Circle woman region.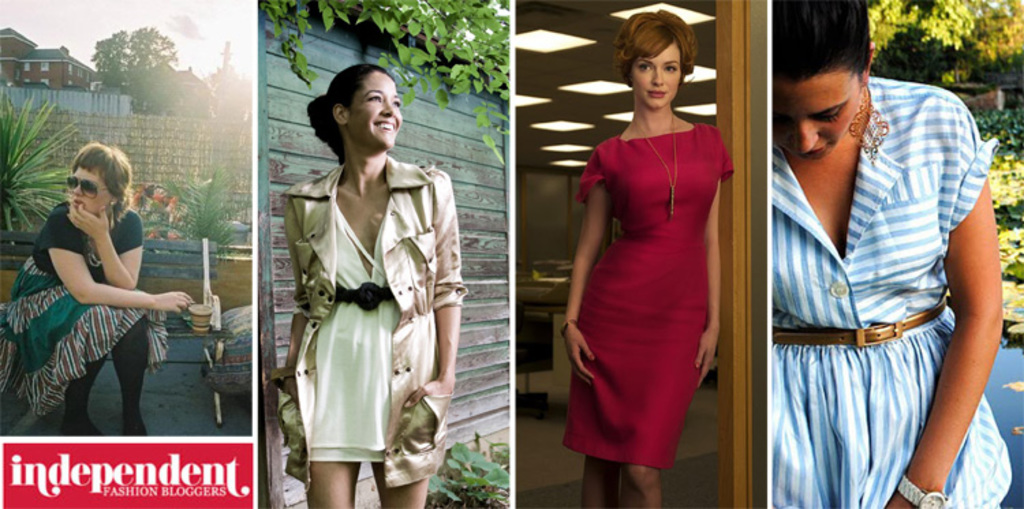
Region: <region>554, 12, 733, 508</region>.
